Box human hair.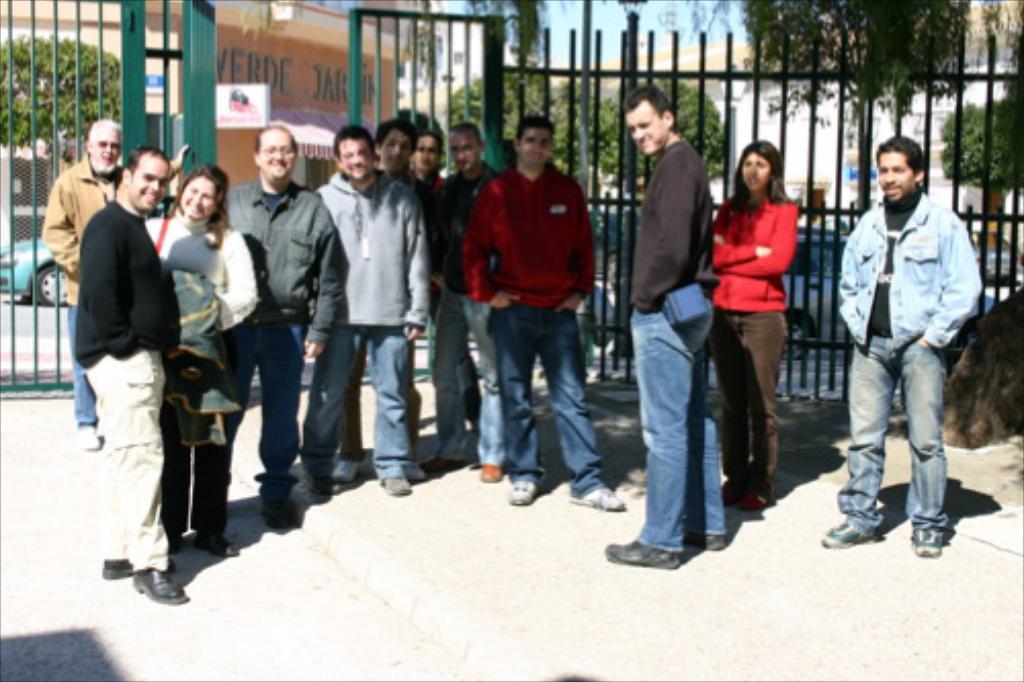
{"left": 520, "top": 117, "right": 557, "bottom": 139}.
